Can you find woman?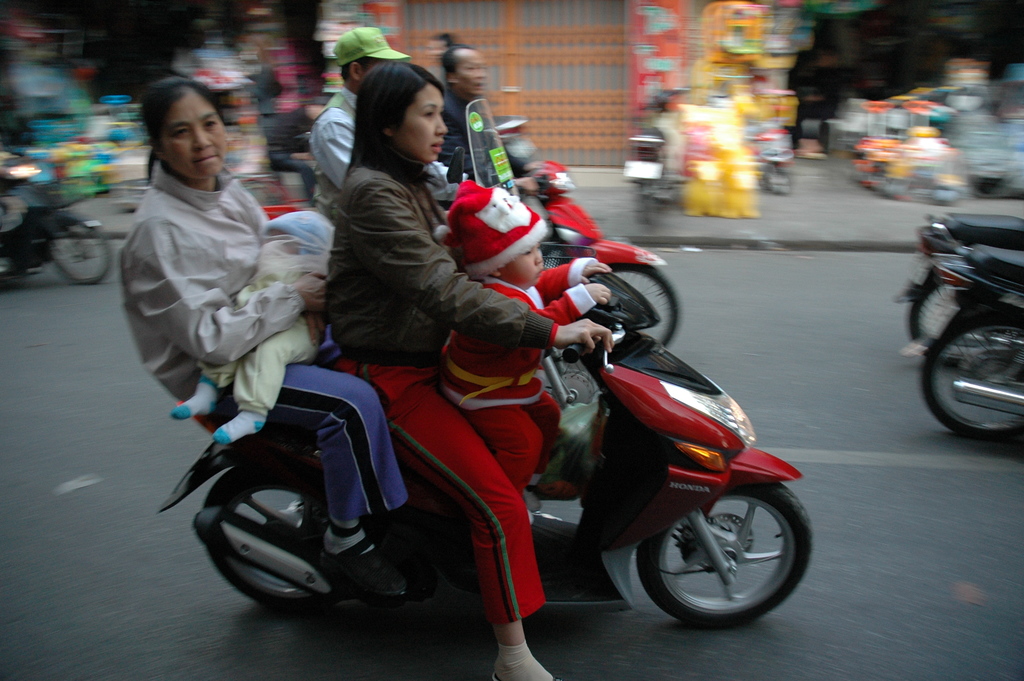
Yes, bounding box: locate(285, 46, 540, 589).
